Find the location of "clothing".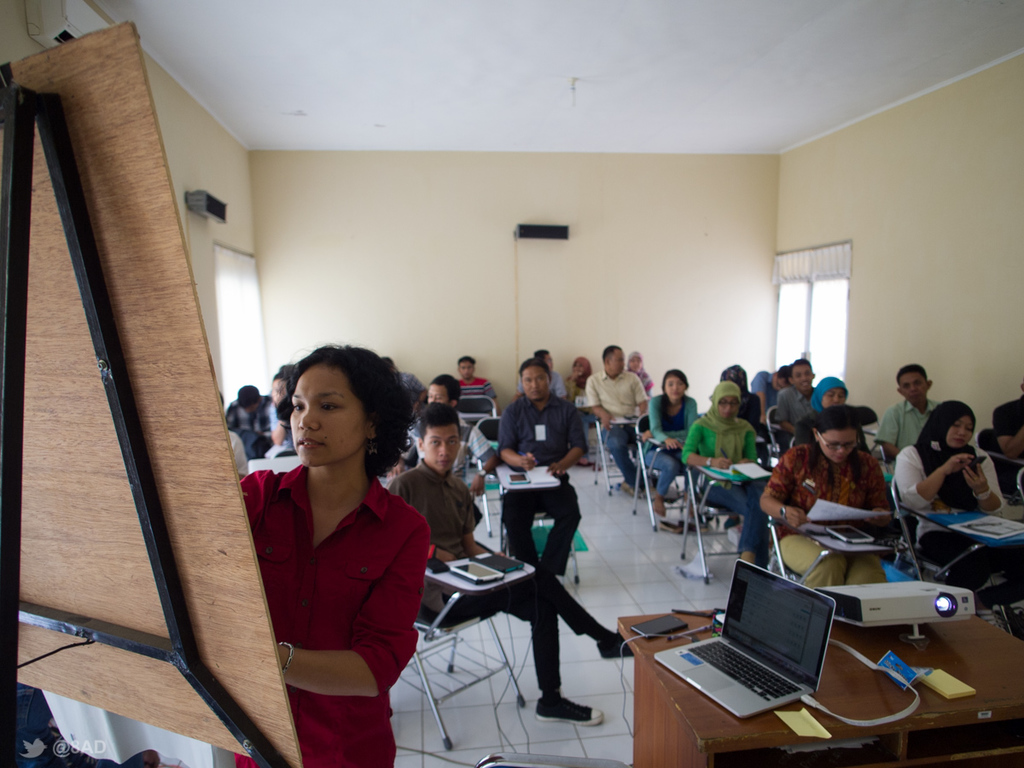
Location: rect(409, 422, 496, 483).
